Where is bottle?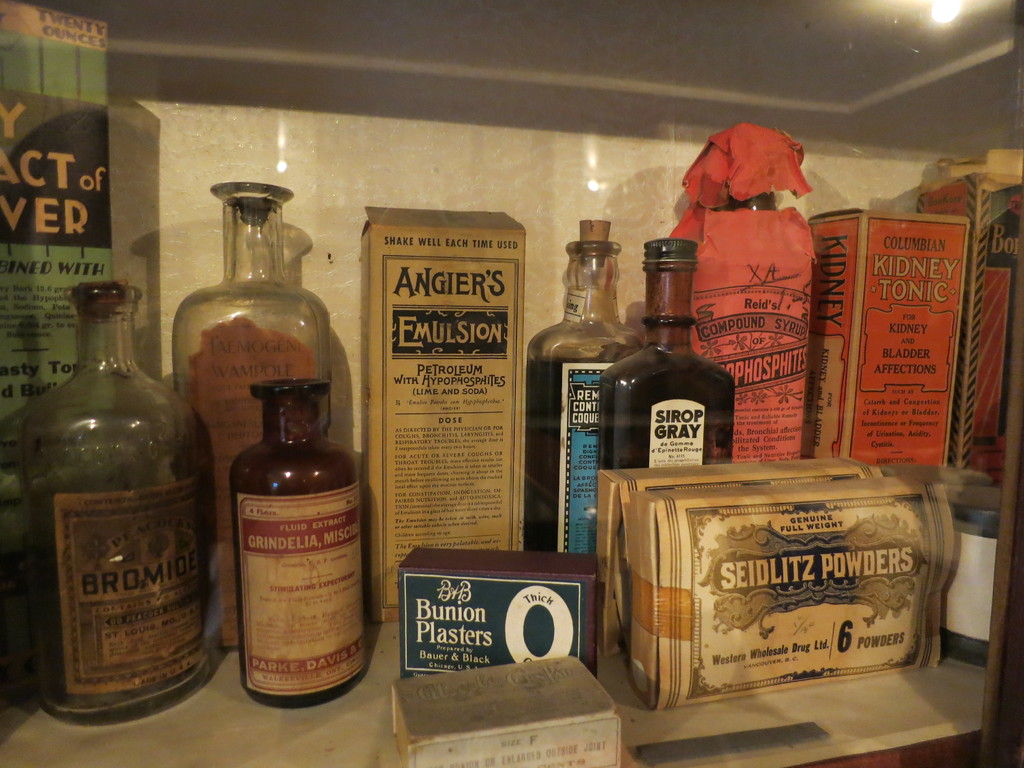
pyautogui.locateOnScreen(522, 216, 647, 557).
